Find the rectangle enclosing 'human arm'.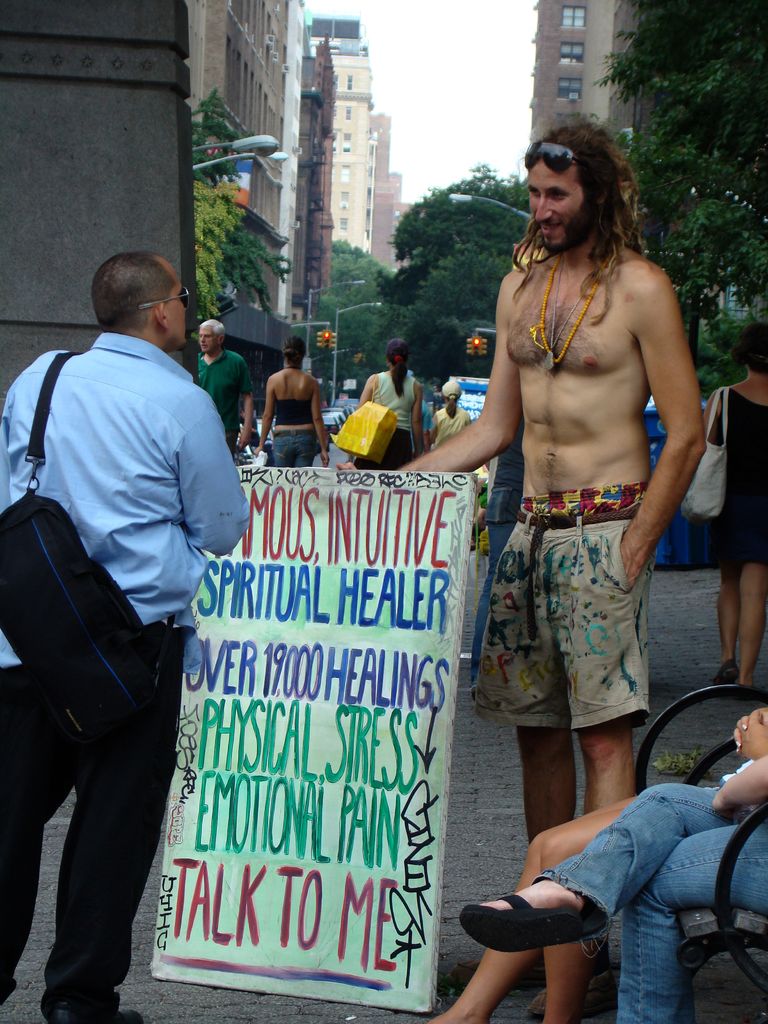
x1=620, y1=254, x2=723, y2=621.
